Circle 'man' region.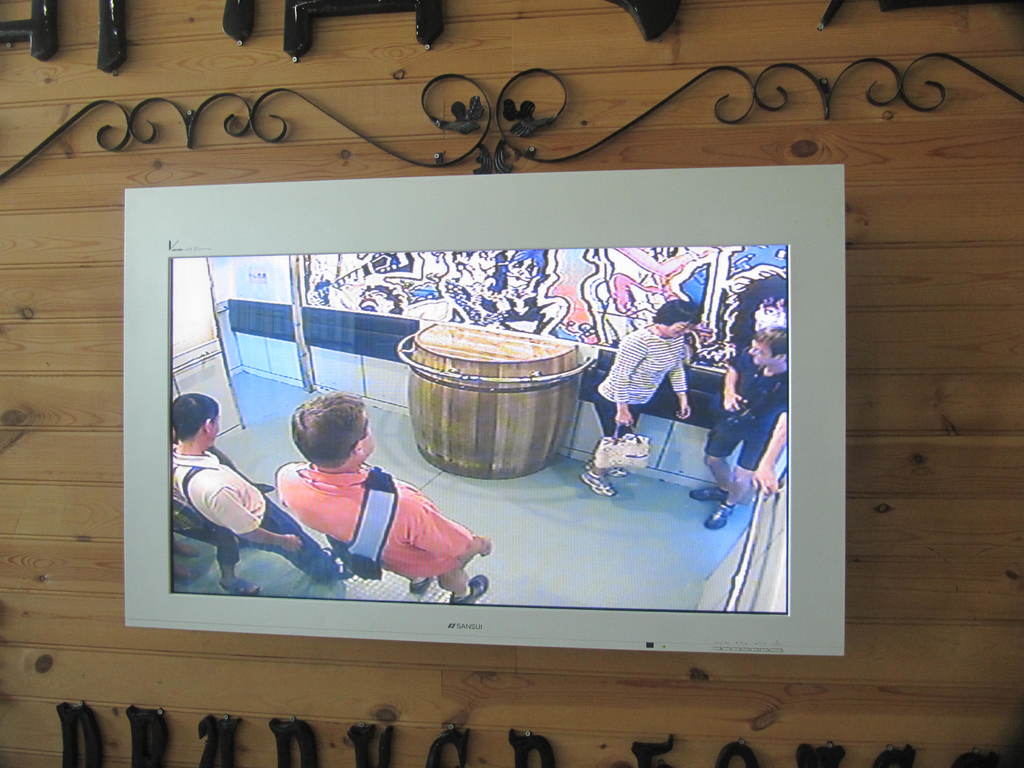
Region: 177,505,255,595.
